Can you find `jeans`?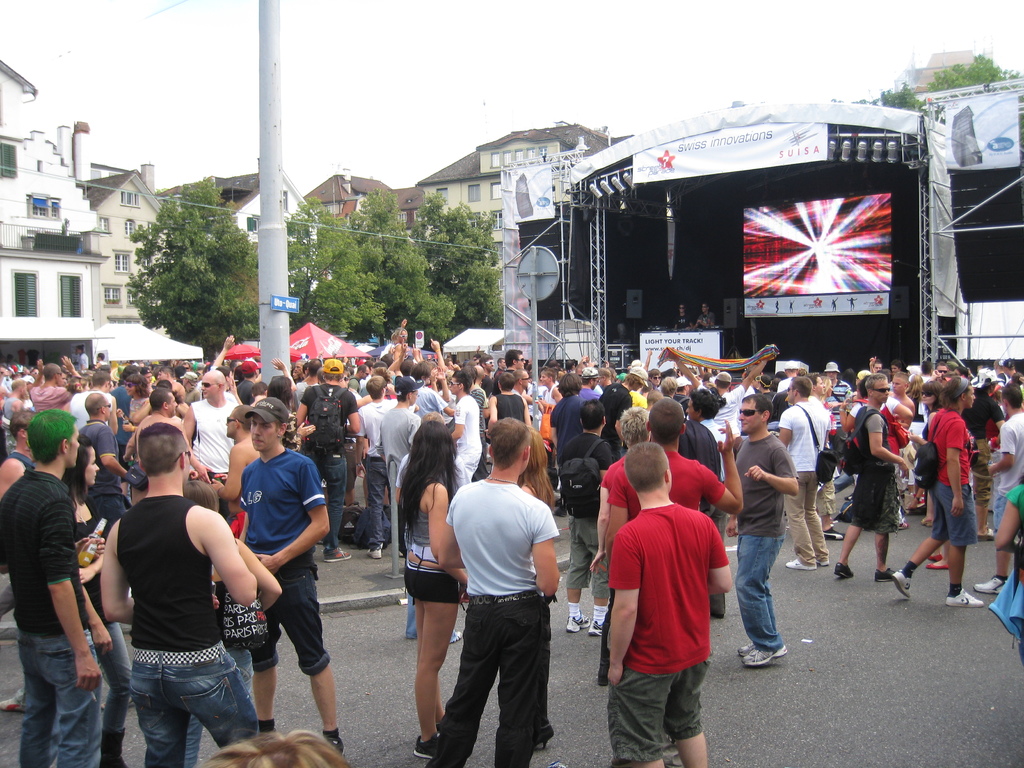
Yes, bounding box: bbox(609, 658, 710, 764).
